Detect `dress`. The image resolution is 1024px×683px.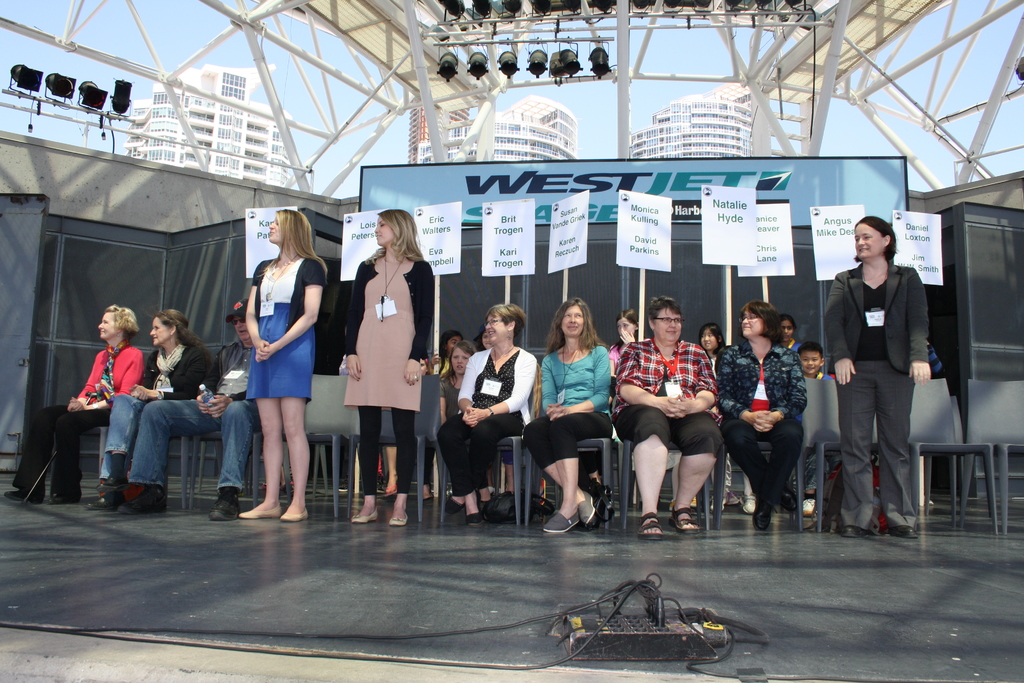
box=[244, 253, 325, 403].
